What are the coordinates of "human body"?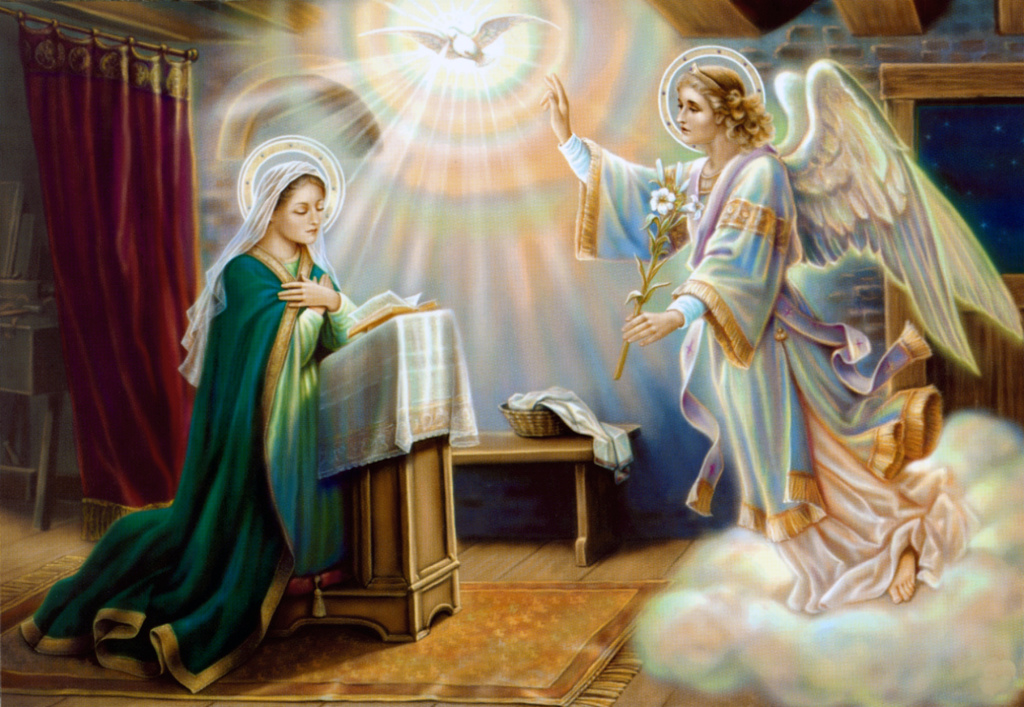
bbox=(14, 159, 363, 695).
